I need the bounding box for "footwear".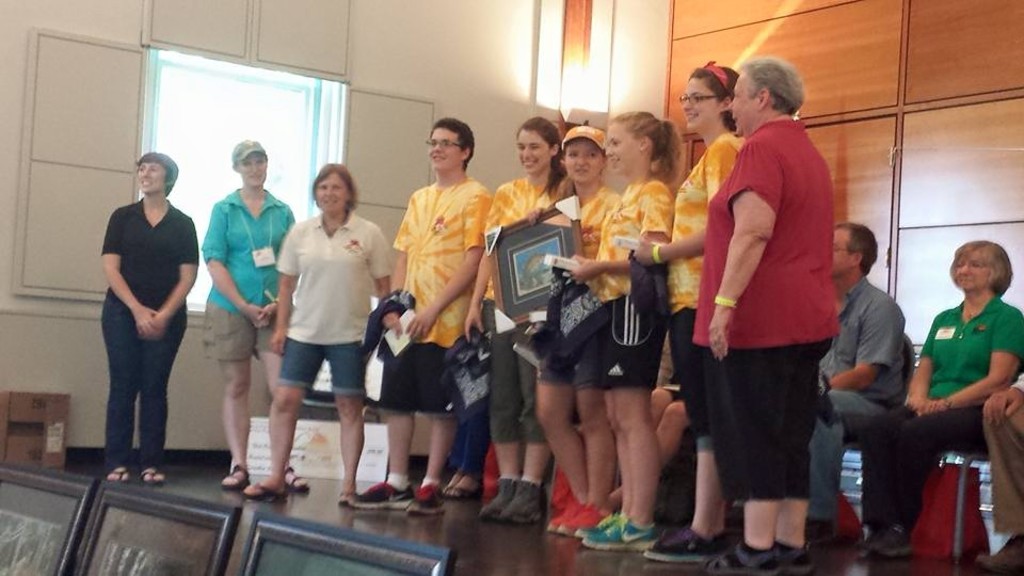
Here it is: {"x1": 144, "y1": 469, "x2": 163, "y2": 483}.
